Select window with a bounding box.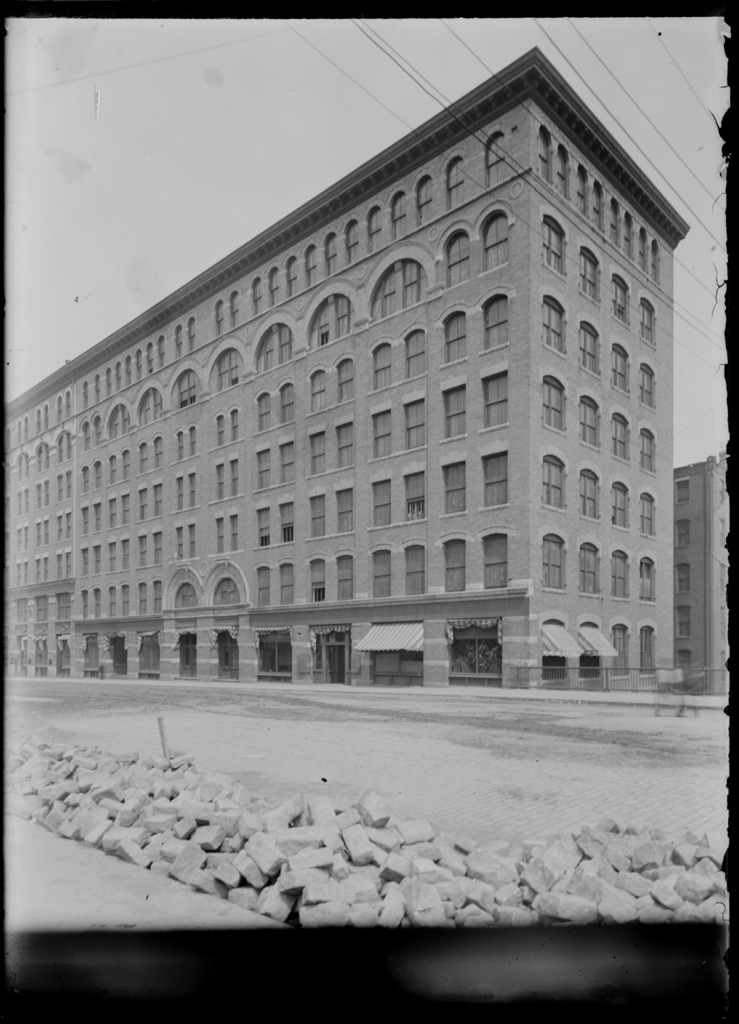
bbox(12, 556, 27, 586).
